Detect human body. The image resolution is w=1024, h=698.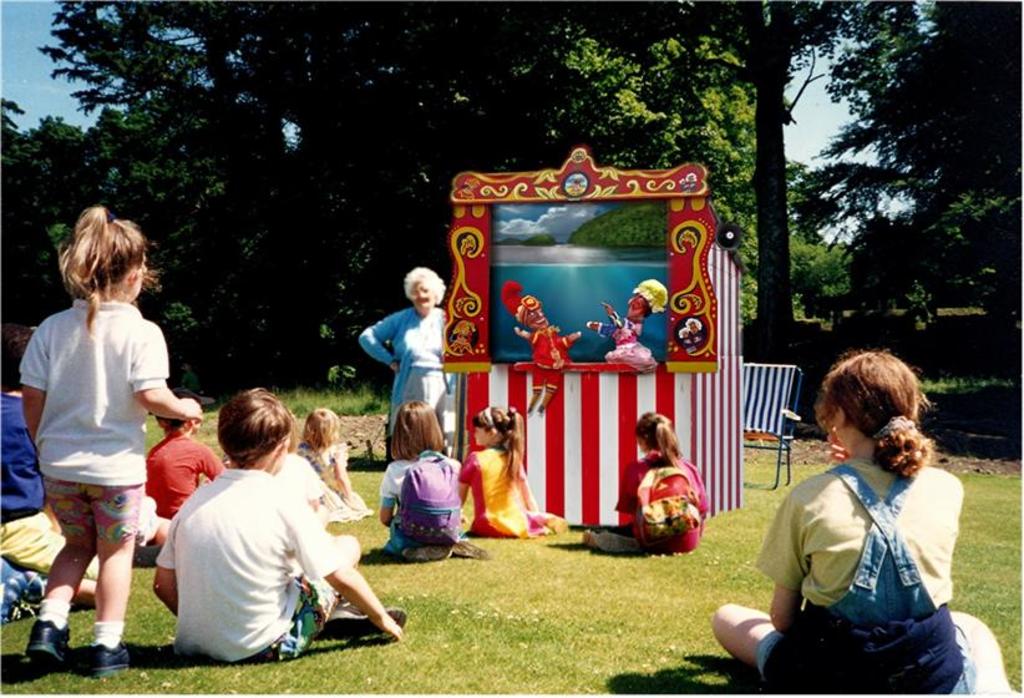
pyautogui.locateOnScreen(589, 279, 665, 360).
